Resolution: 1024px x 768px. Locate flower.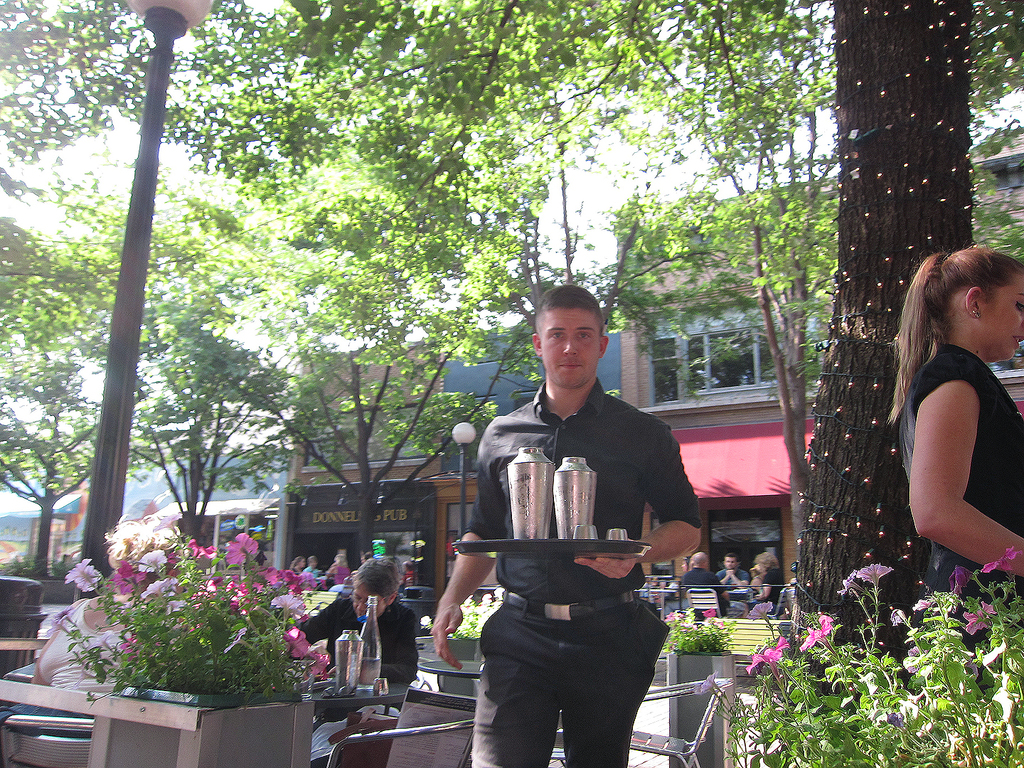
(x1=144, y1=551, x2=169, y2=572).
